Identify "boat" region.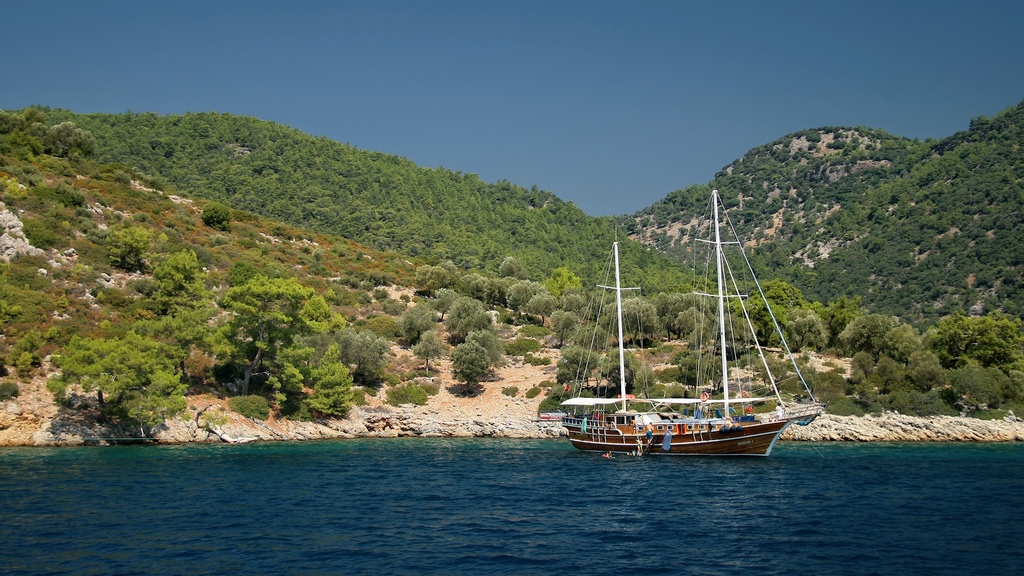
Region: bbox=[559, 189, 825, 458].
